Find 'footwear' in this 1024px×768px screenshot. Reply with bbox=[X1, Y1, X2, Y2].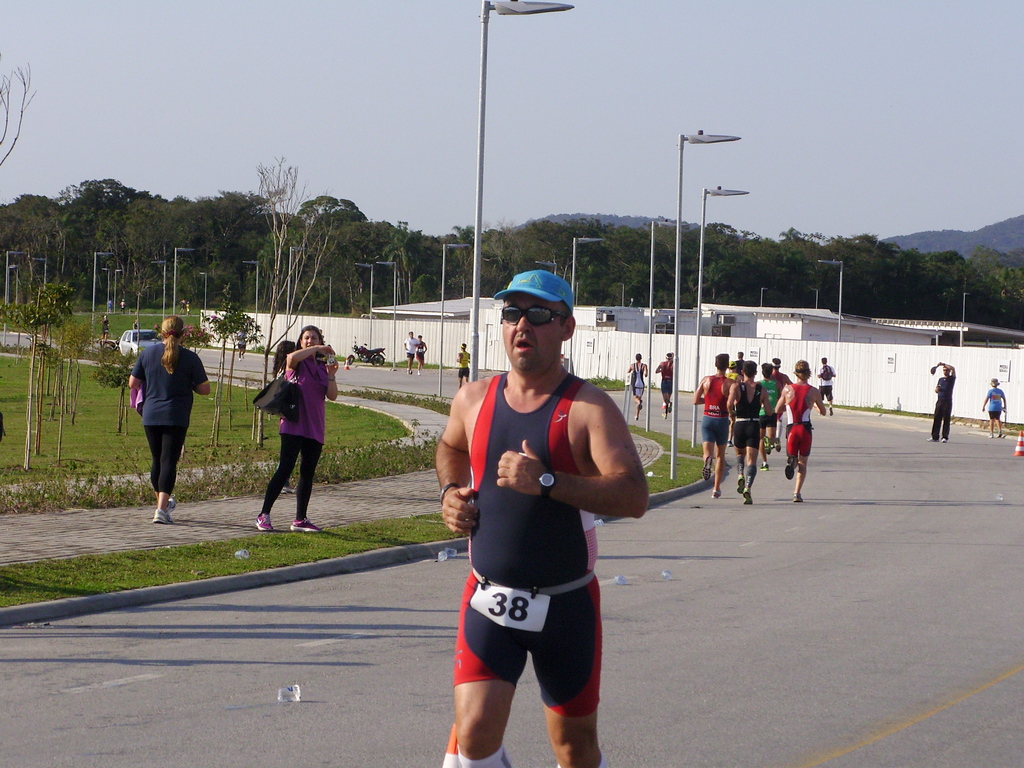
bbox=[785, 458, 797, 479].
